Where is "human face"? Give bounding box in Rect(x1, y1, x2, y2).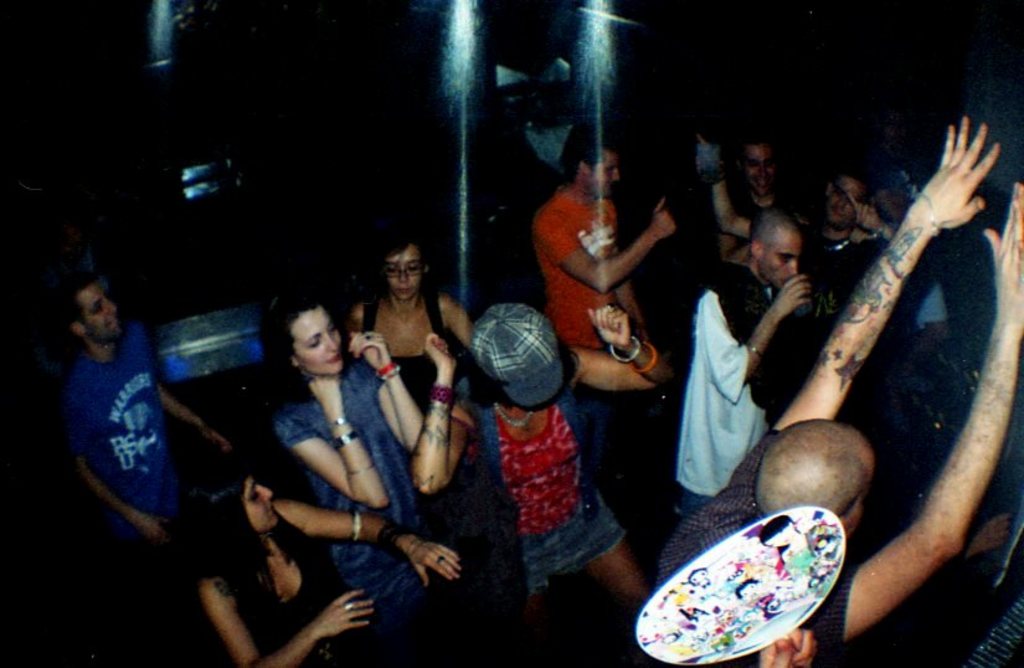
Rect(285, 307, 340, 371).
